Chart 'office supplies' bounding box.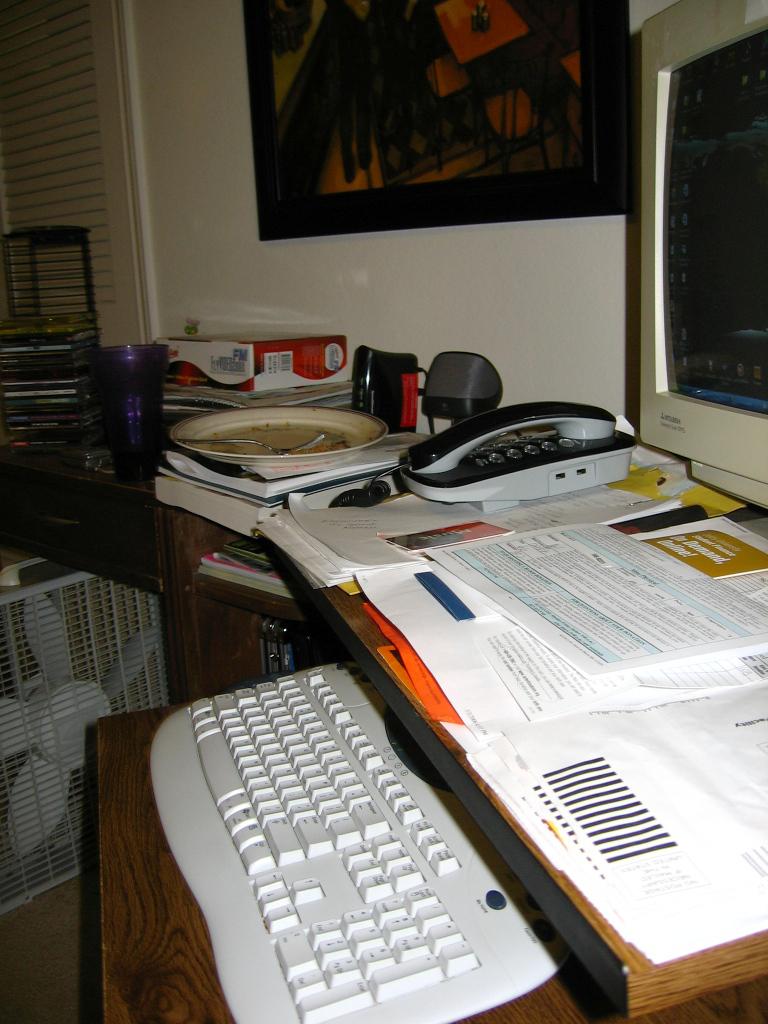
Charted: region(407, 399, 637, 498).
